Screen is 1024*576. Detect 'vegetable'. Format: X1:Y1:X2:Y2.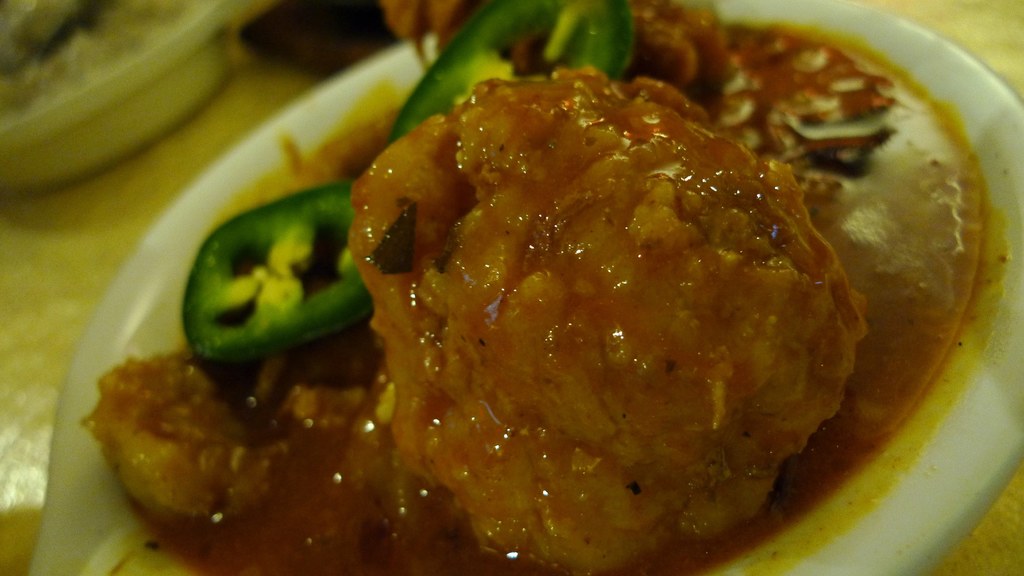
383:0:631:145.
